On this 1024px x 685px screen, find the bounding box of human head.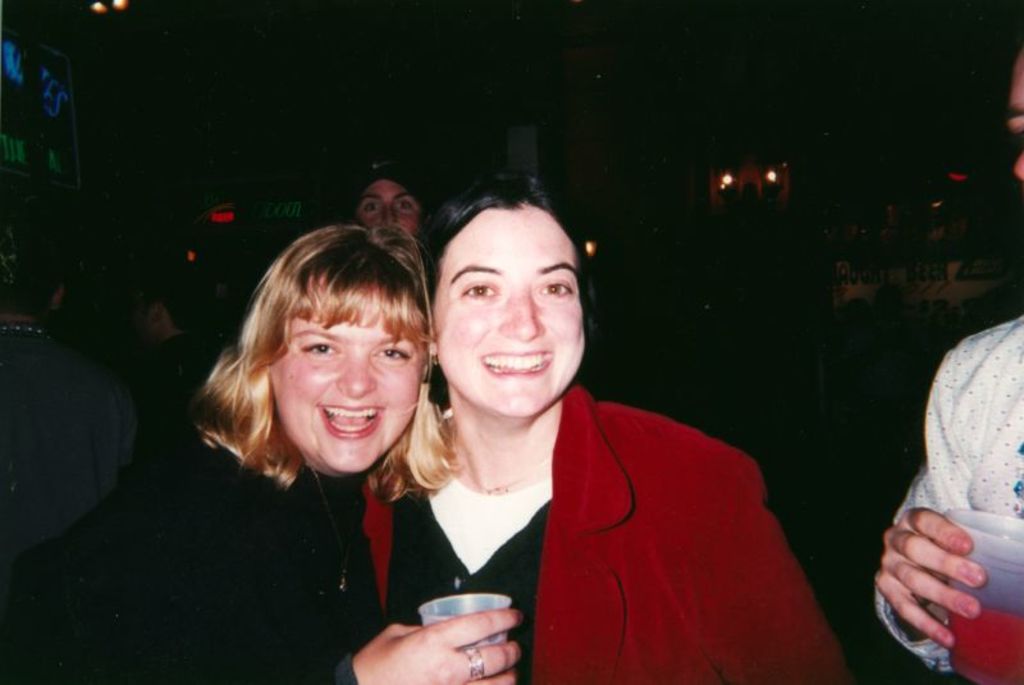
Bounding box: {"x1": 248, "y1": 223, "x2": 428, "y2": 480}.
